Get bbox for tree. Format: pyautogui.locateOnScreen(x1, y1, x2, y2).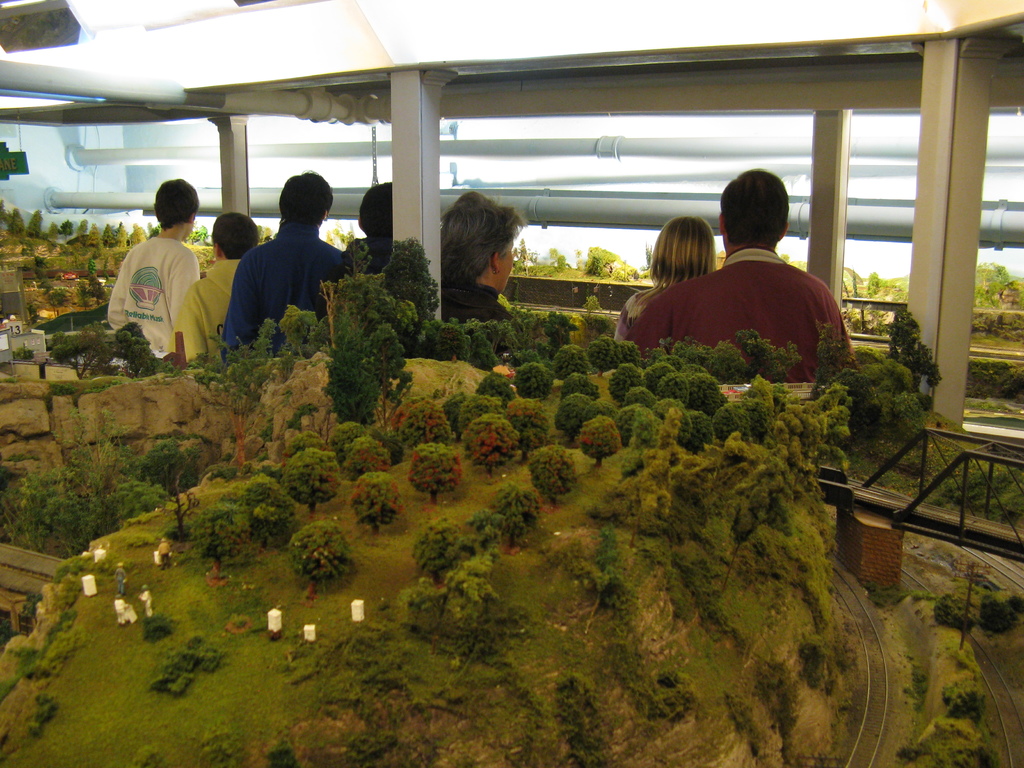
pyautogui.locateOnScreen(188, 495, 263, 577).
